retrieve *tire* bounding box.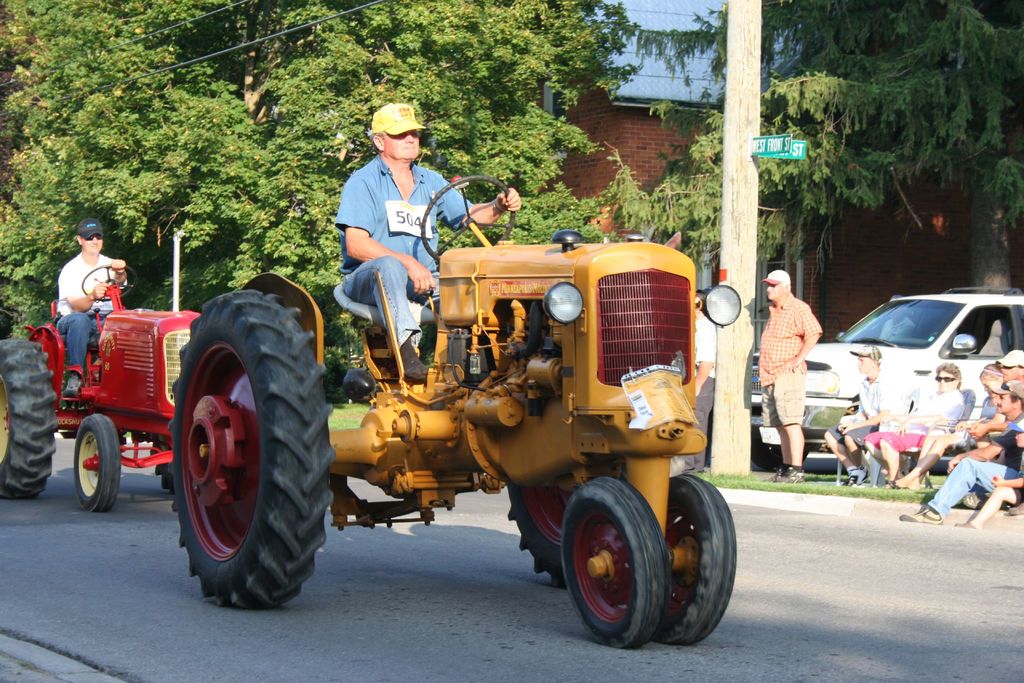
Bounding box: 74 415 120 511.
